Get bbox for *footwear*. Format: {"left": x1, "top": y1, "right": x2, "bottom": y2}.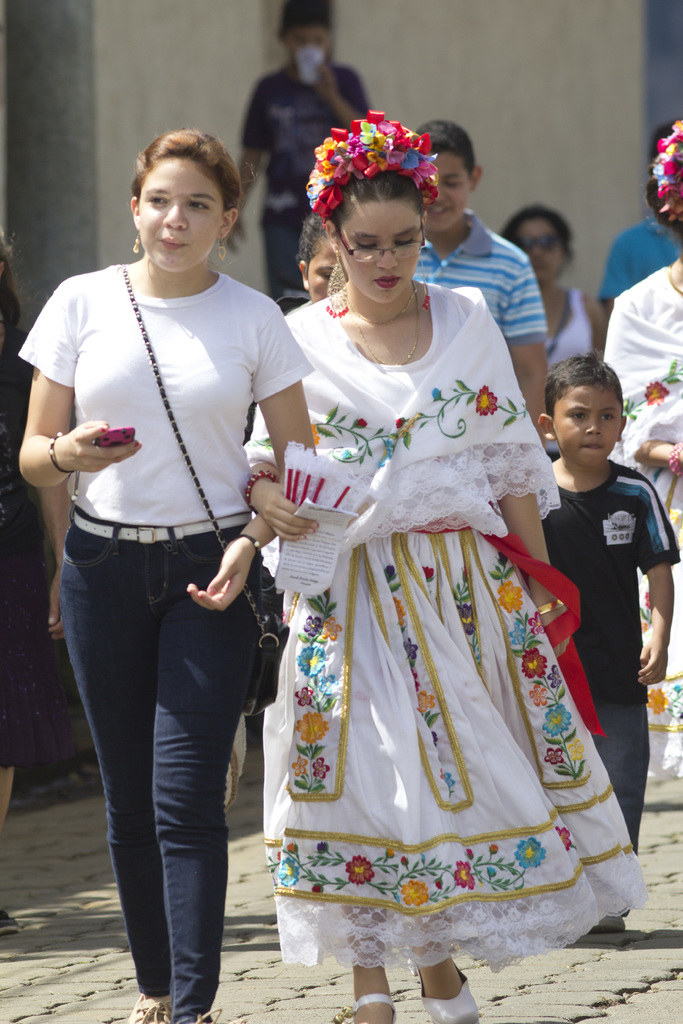
{"left": 191, "top": 1005, "right": 220, "bottom": 1023}.
